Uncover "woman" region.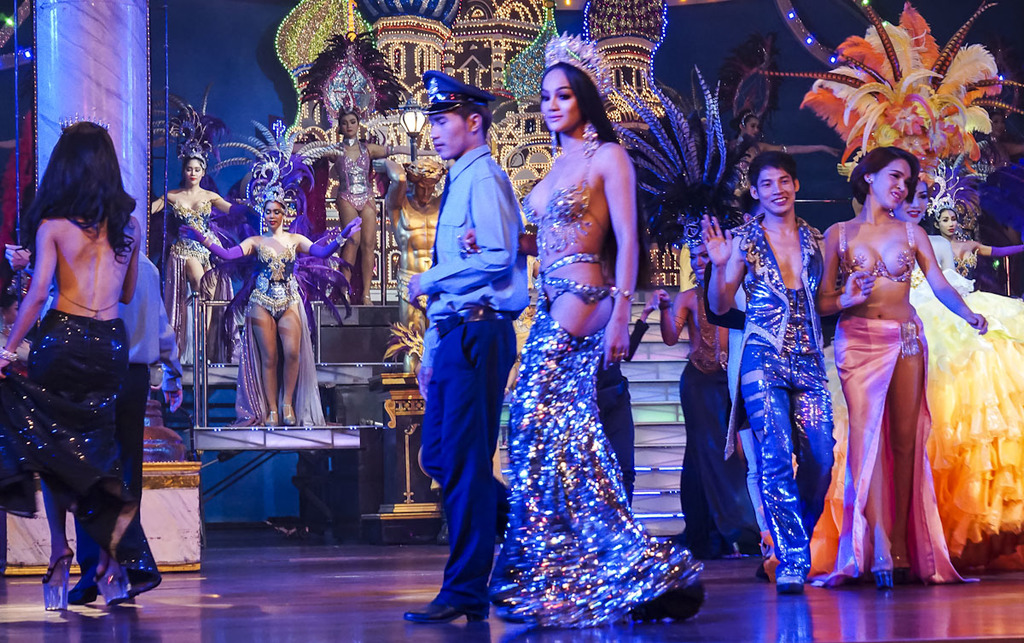
Uncovered: region(486, 39, 717, 639).
